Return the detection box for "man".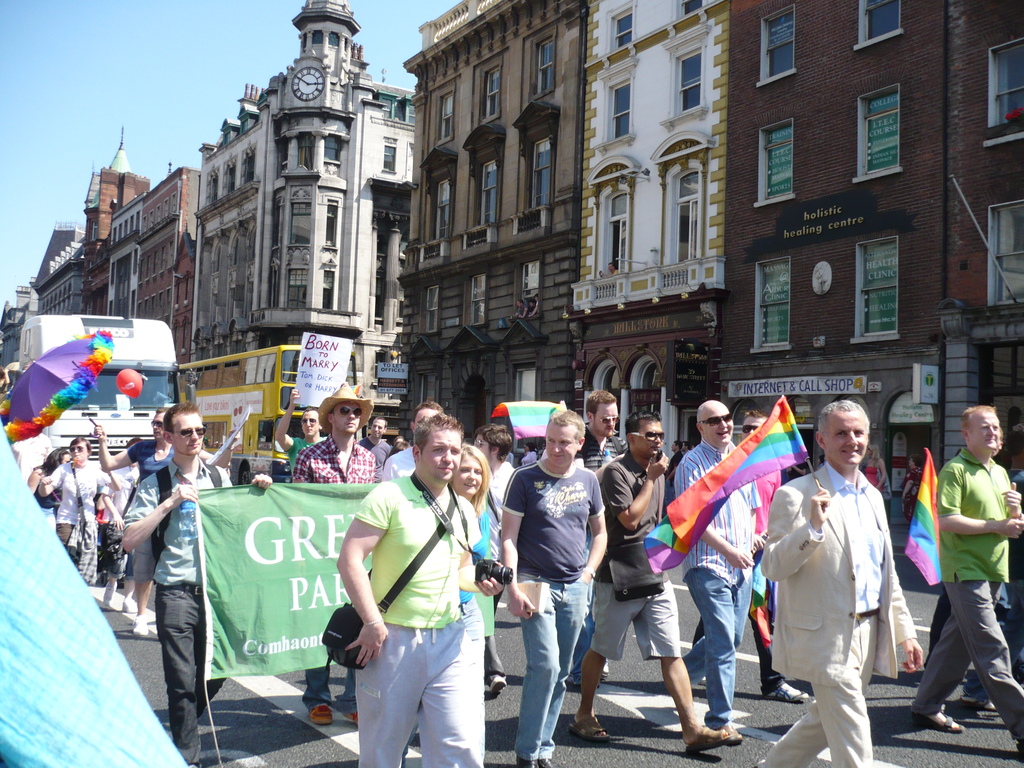
121,401,275,764.
